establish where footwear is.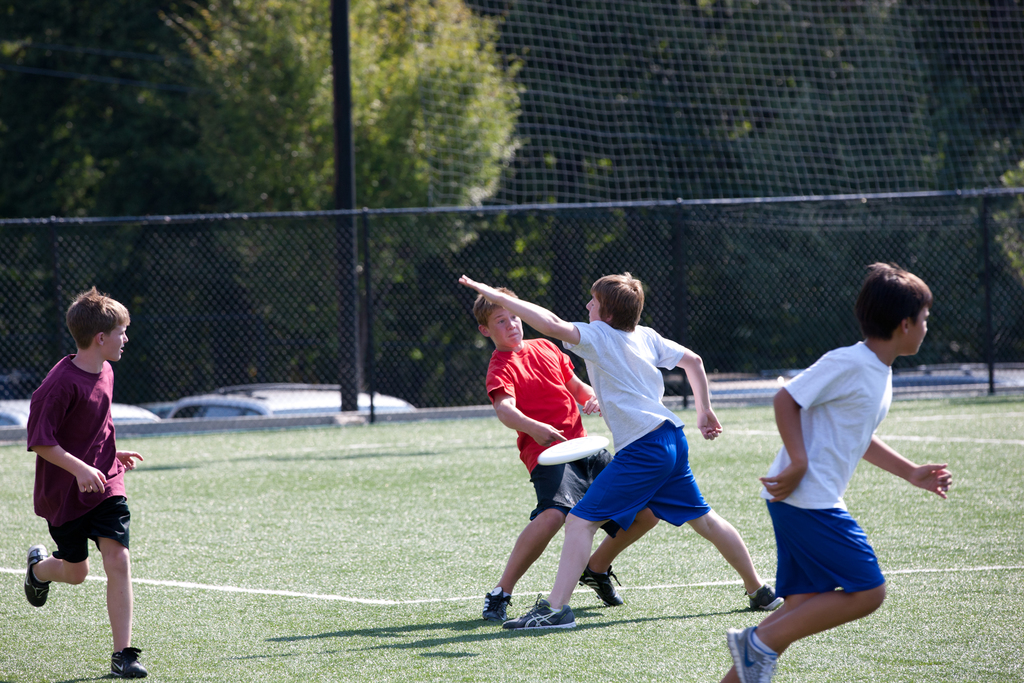
Established at [477,582,512,627].
